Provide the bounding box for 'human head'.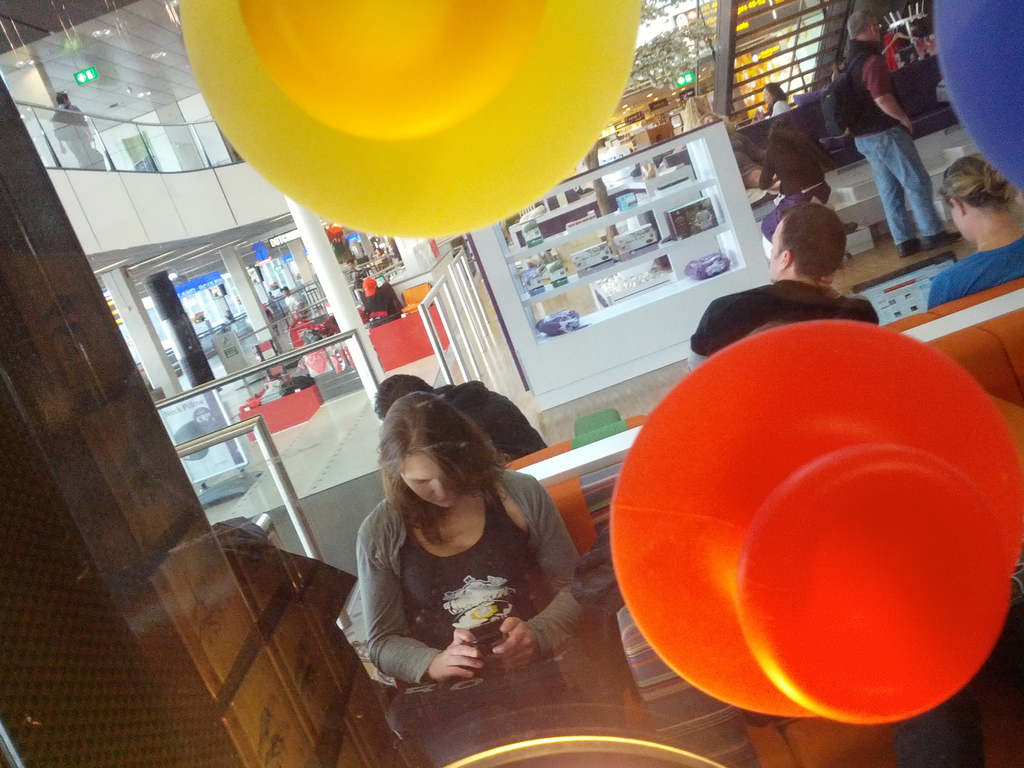
[x1=935, y1=152, x2=1019, y2=242].
